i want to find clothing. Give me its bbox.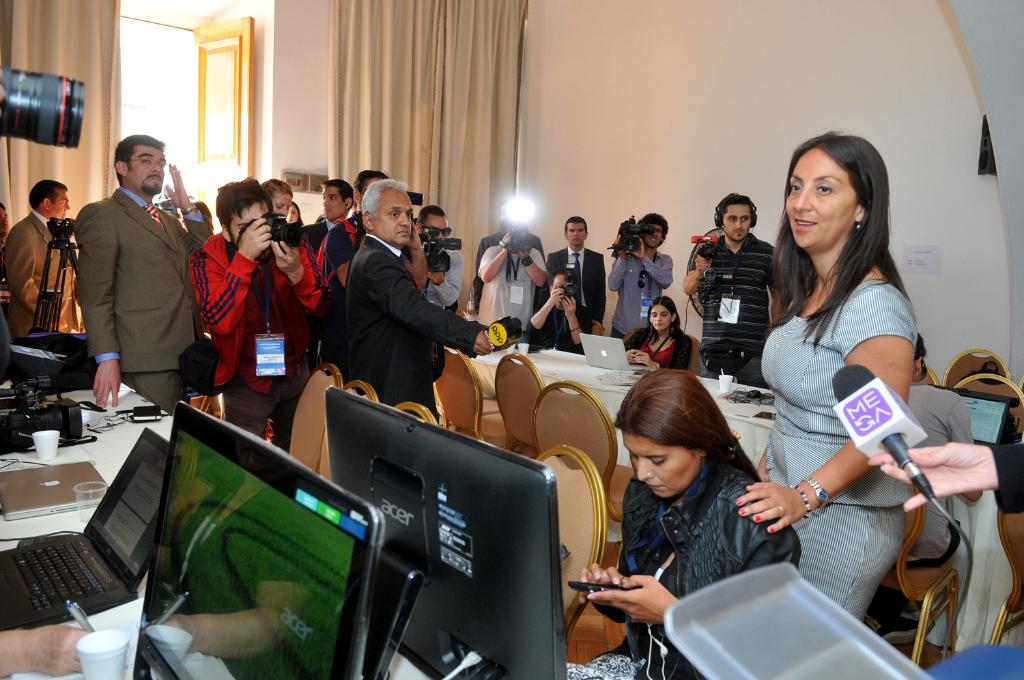
bbox=(311, 223, 351, 301).
